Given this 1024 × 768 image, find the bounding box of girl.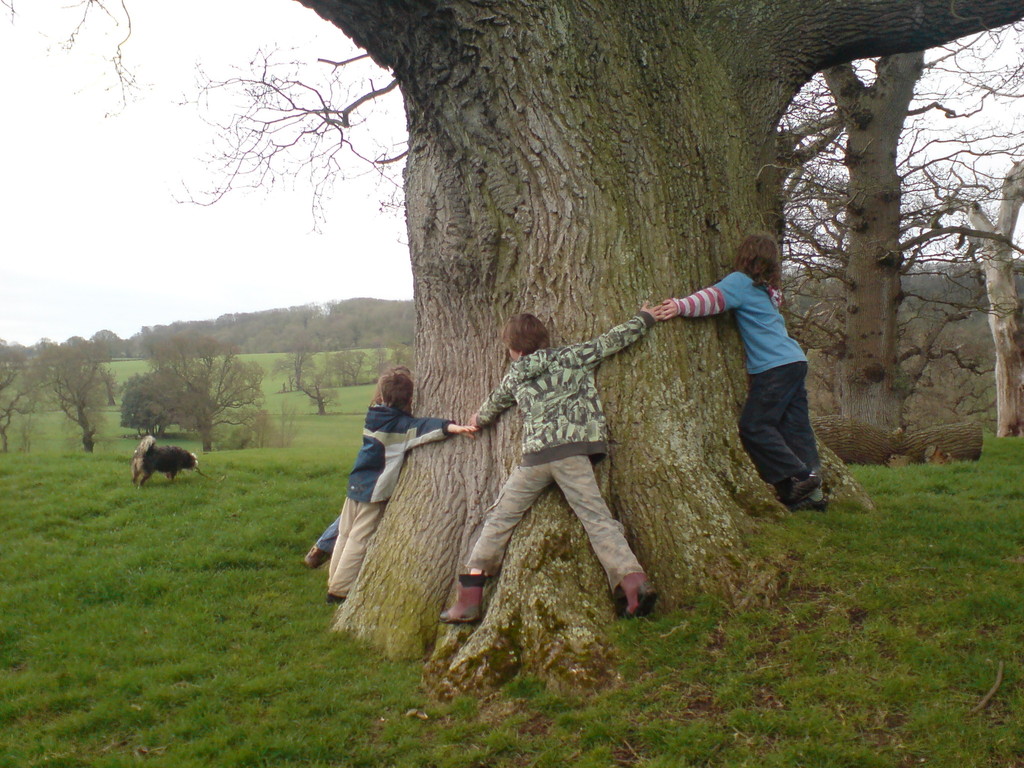
660:225:830:511.
